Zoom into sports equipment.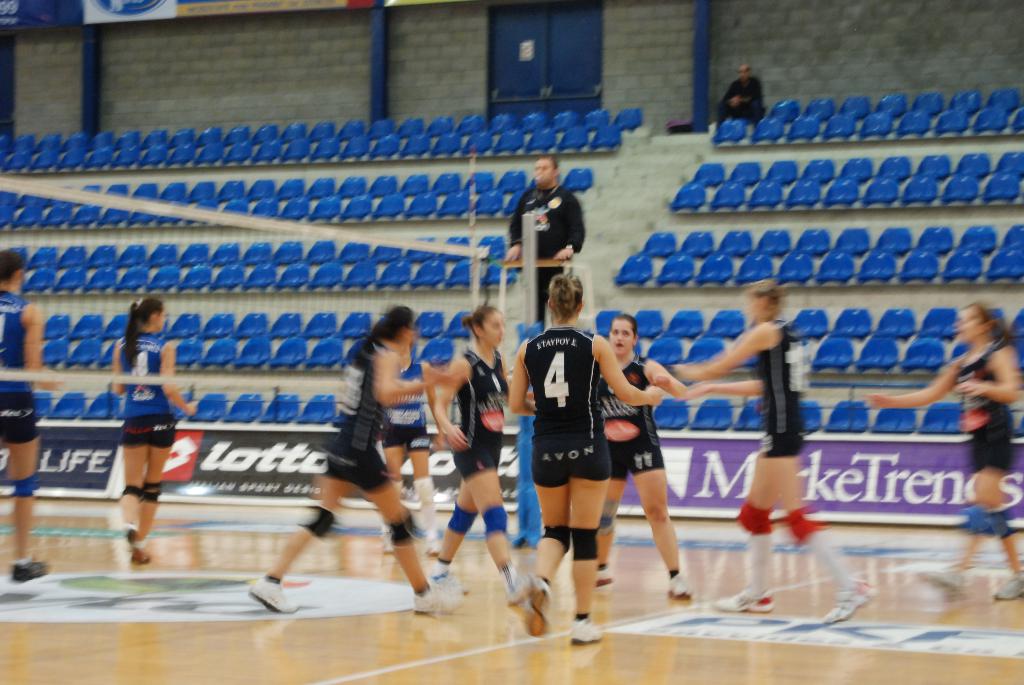
Zoom target: l=570, t=526, r=595, b=565.
